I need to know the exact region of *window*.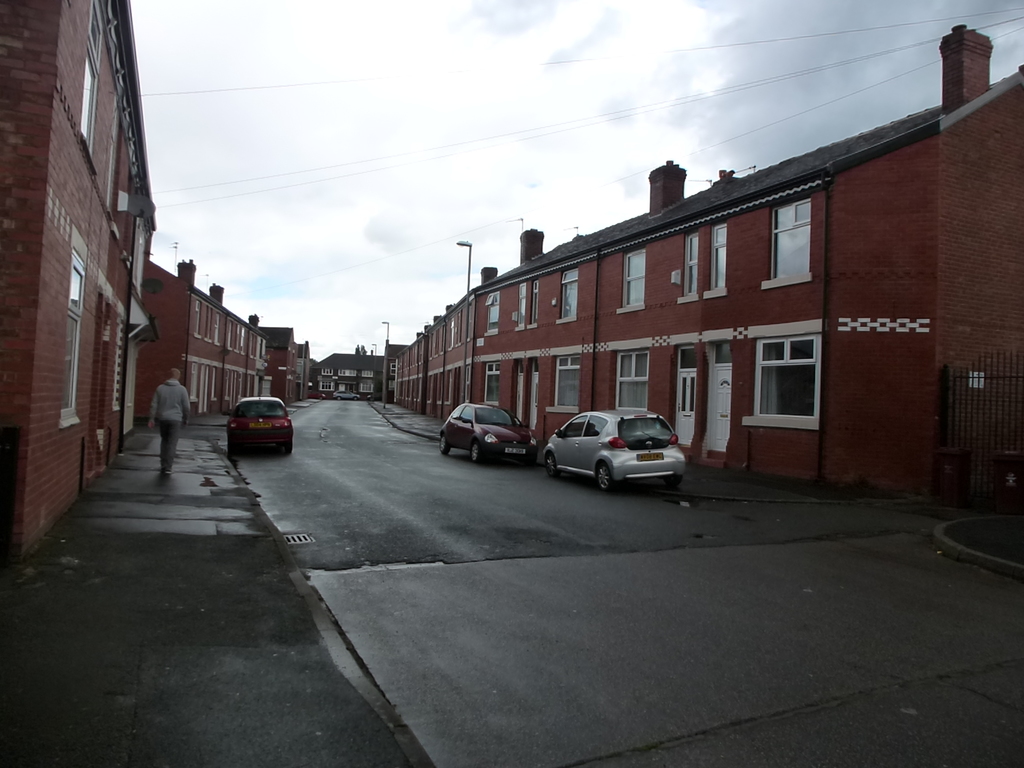
Region: 535 280 545 330.
